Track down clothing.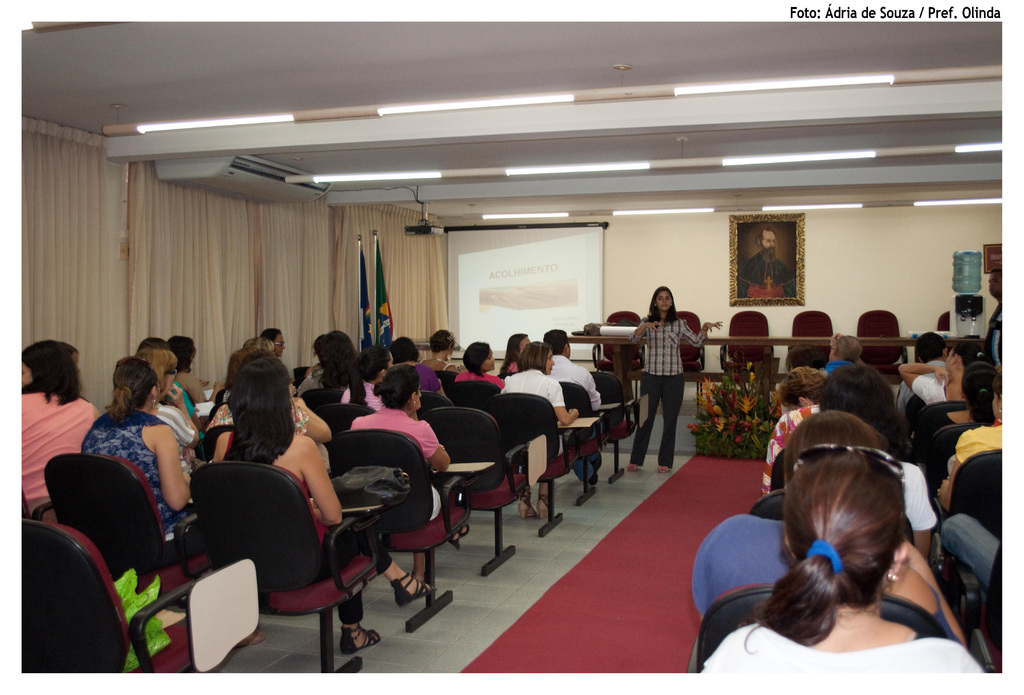
Tracked to l=955, t=423, r=999, b=471.
